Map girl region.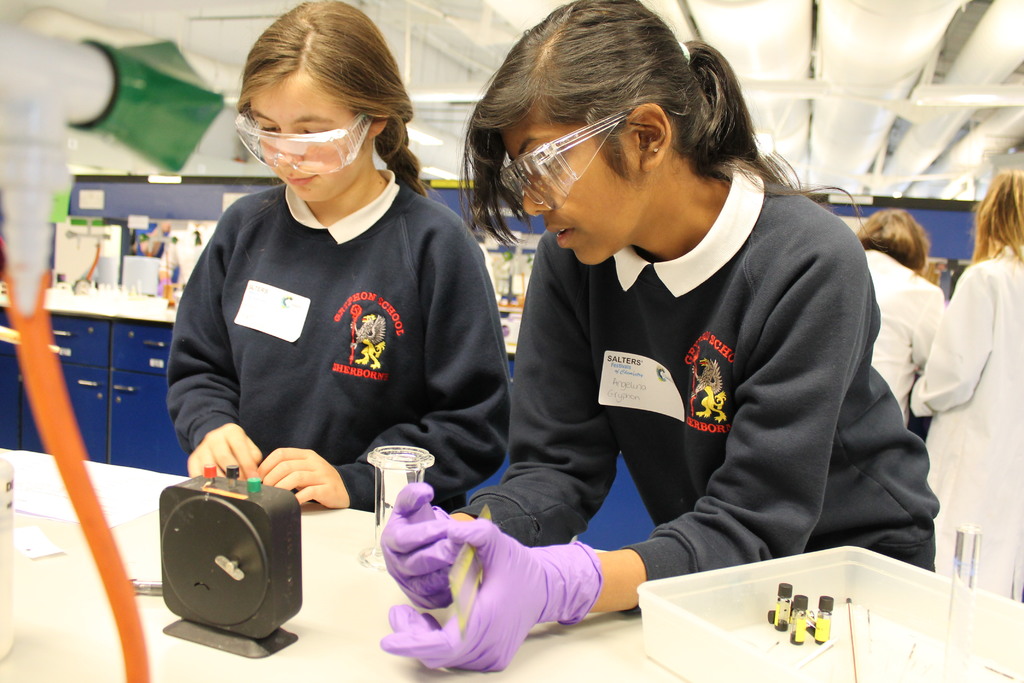
Mapped to l=362, t=0, r=932, b=680.
